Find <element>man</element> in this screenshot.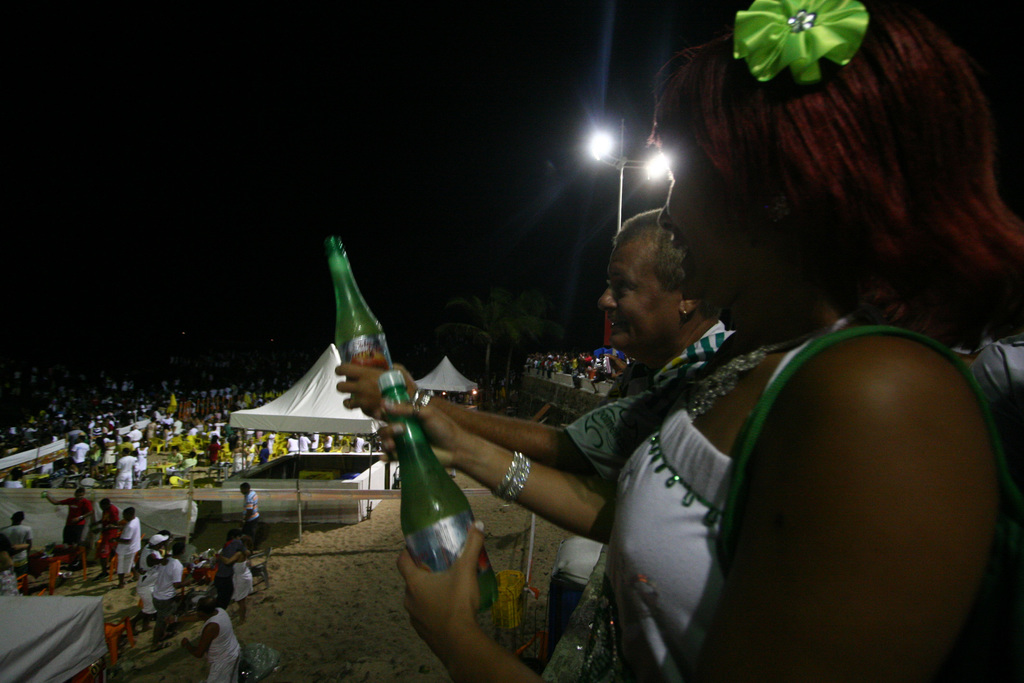
The bounding box for <element>man</element> is (left=330, top=206, right=733, bottom=492).
